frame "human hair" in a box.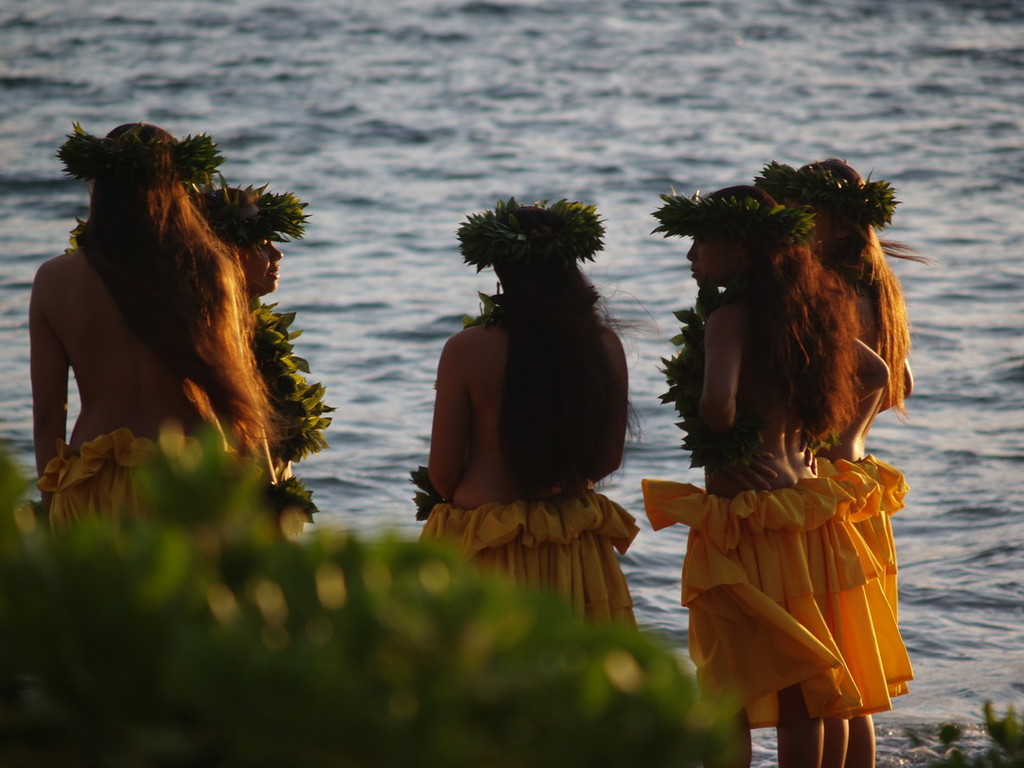
bbox=(696, 177, 867, 451).
